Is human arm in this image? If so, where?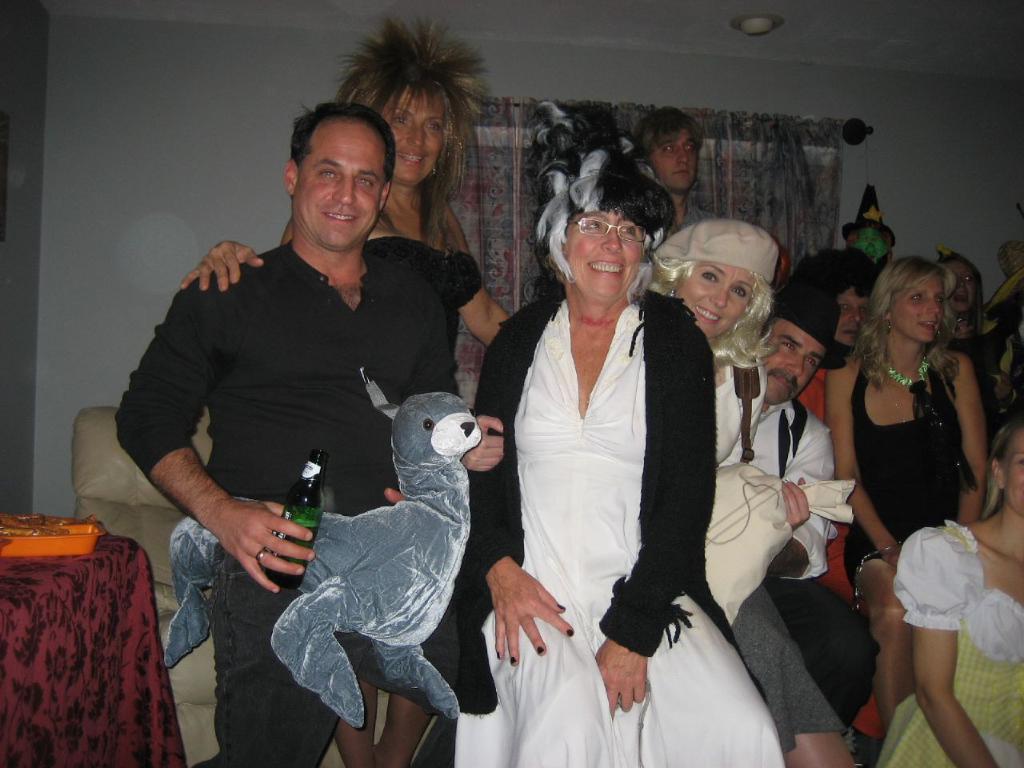
Yes, at Rect(912, 528, 1012, 767).
